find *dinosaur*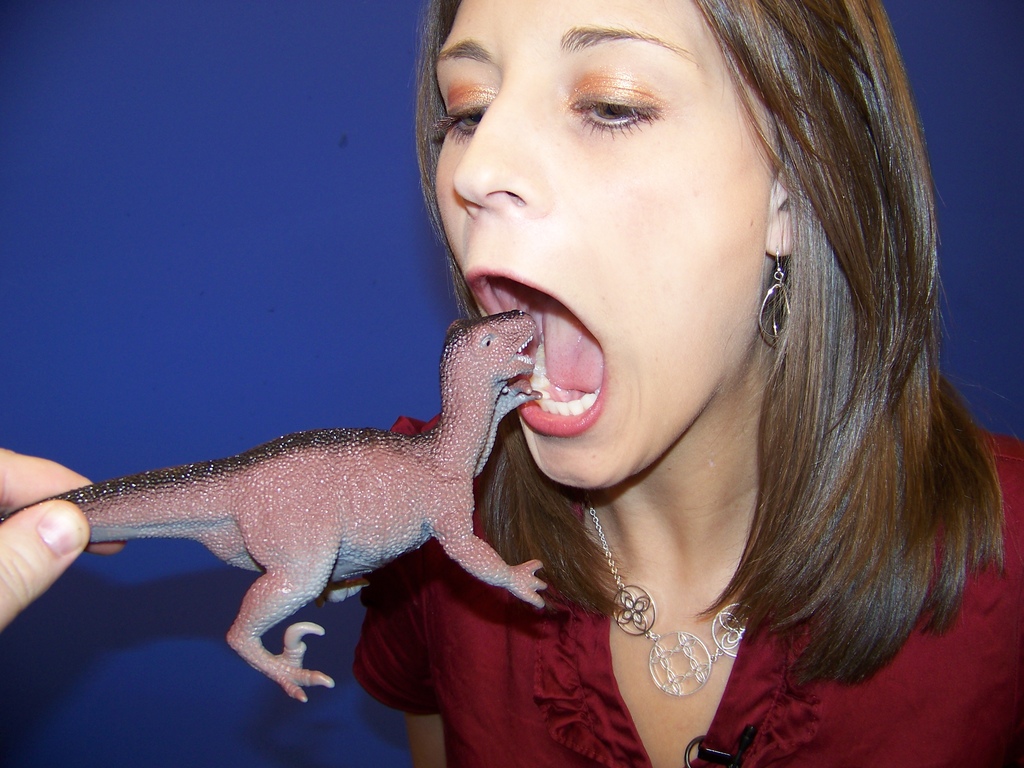
rect(0, 303, 547, 704)
